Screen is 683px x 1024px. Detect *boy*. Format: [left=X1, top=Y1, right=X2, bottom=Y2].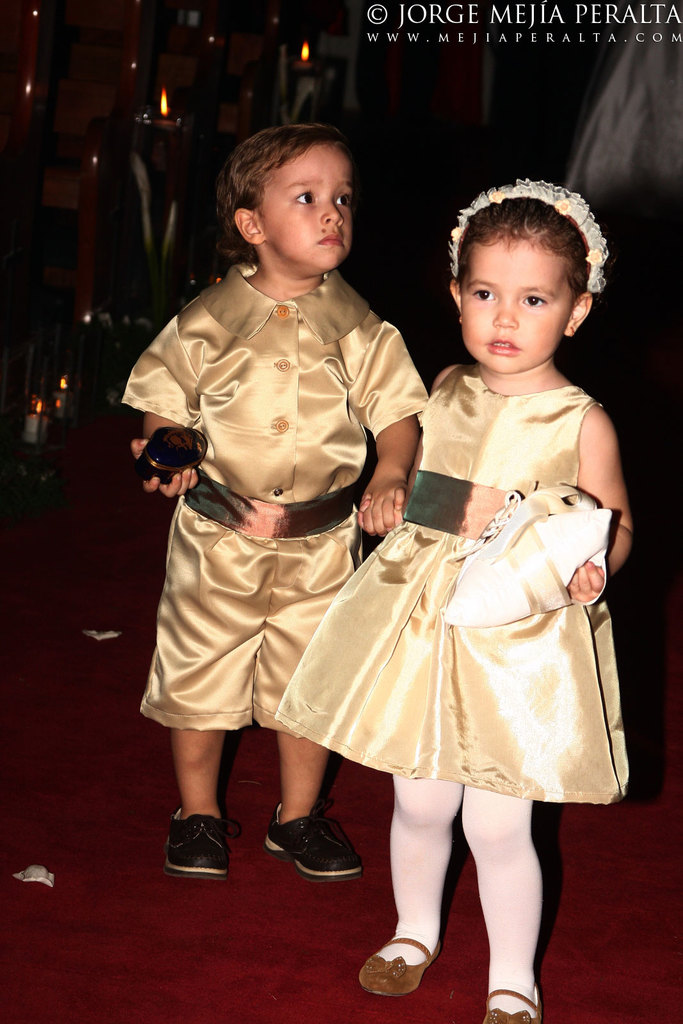
[left=132, top=172, right=435, bottom=916].
